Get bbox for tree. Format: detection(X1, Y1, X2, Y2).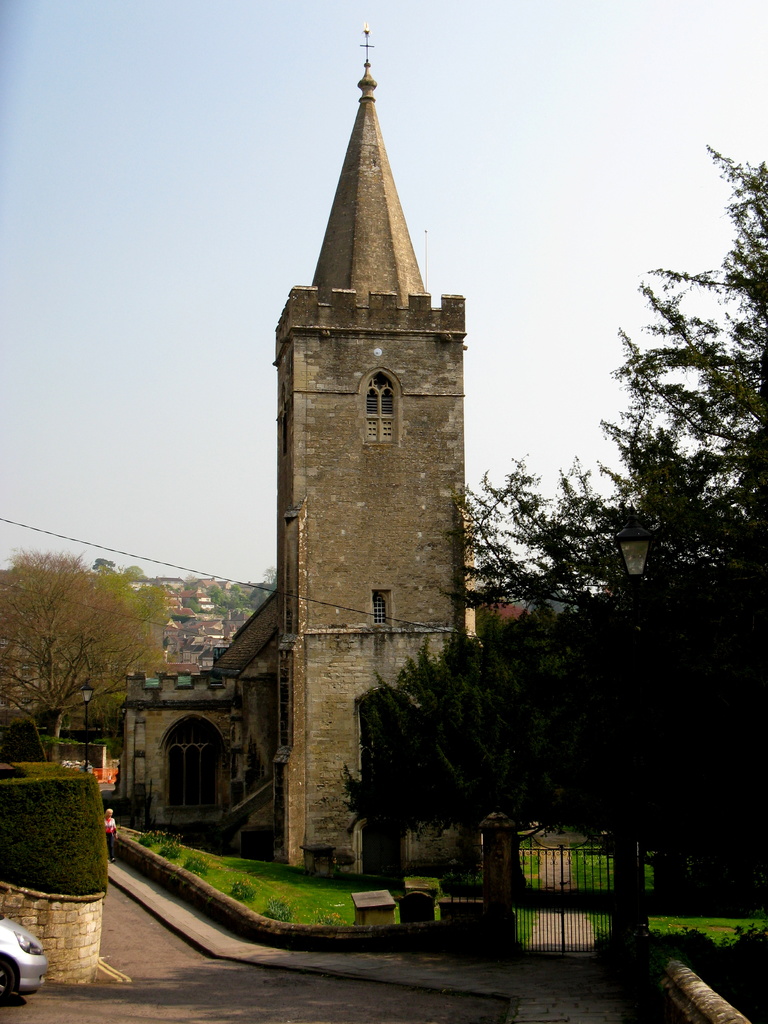
detection(344, 136, 767, 973).
